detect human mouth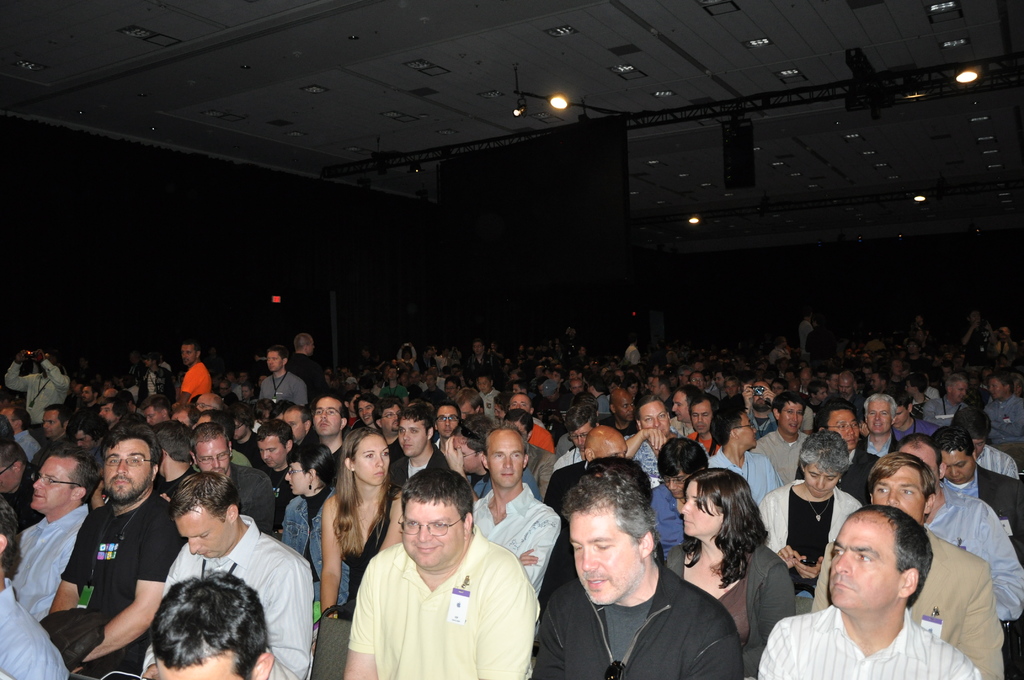
669 492 680 499
